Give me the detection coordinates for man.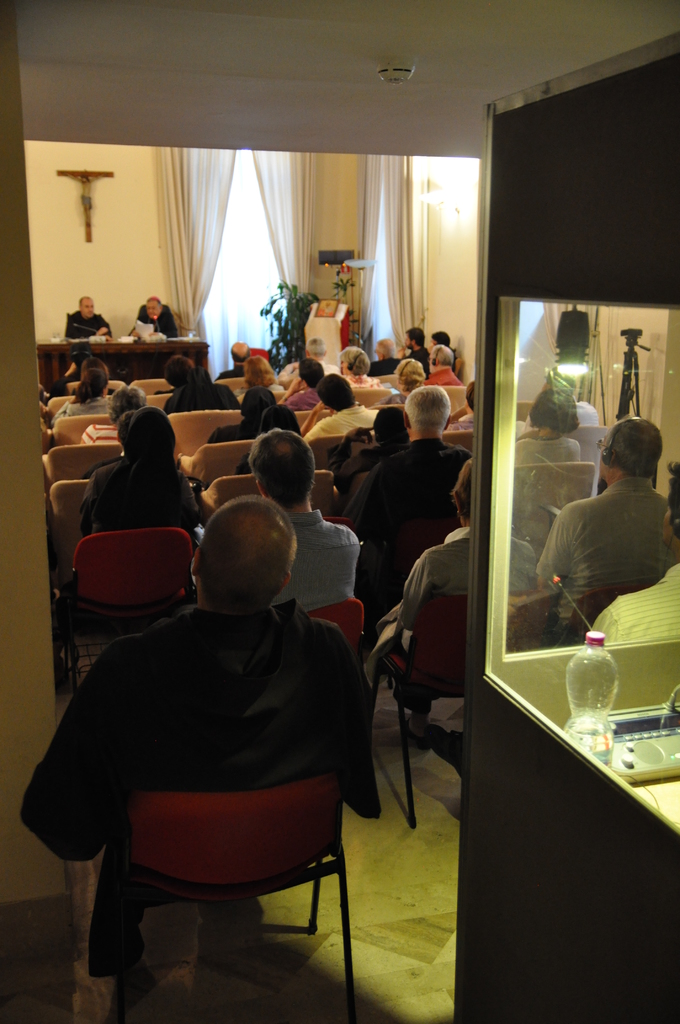
(left=25, top=498, right=397, bottom=1003).
